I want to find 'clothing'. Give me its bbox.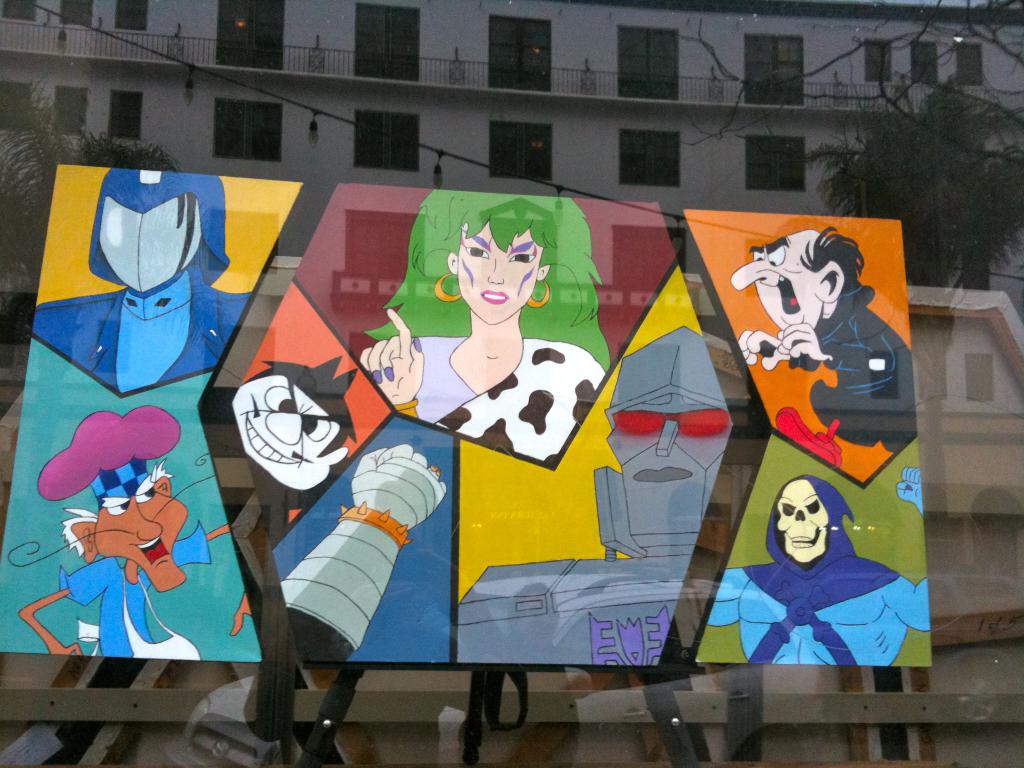
l=59, t=521, r=209, b=660.
